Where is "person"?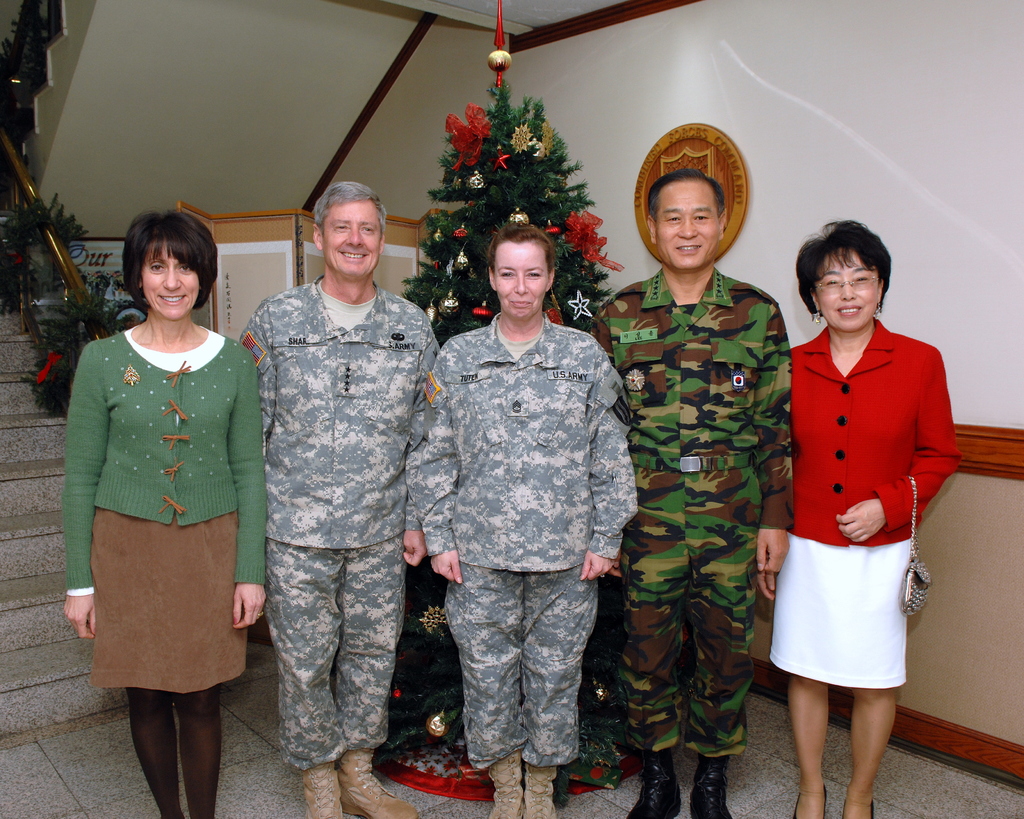
[x1=60, y1=210, x2=271, y2=815].
